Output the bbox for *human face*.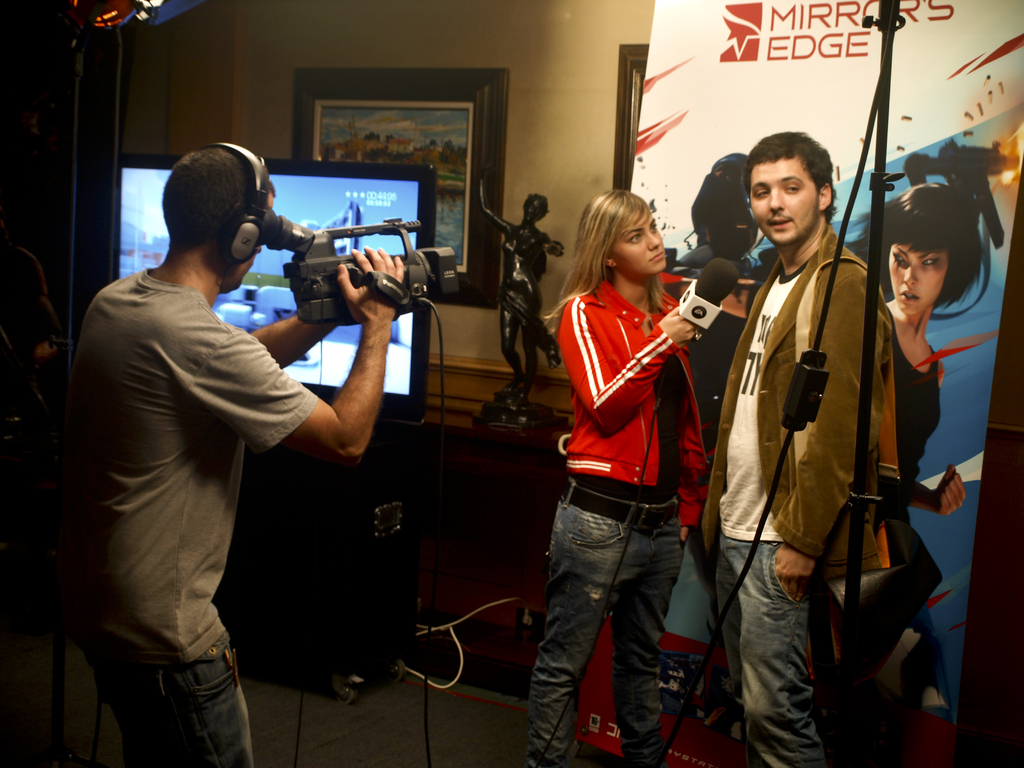
x1=888, y1=241, x2=947, y2=318.
